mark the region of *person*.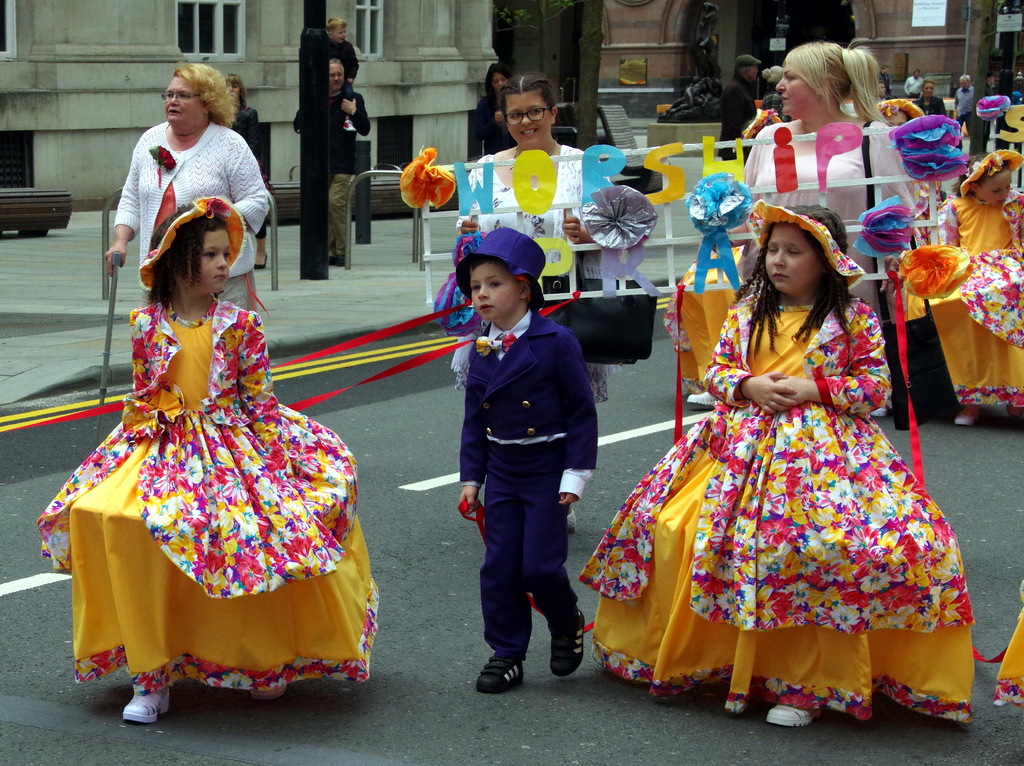
Region: 730, 37, 915, 271.
